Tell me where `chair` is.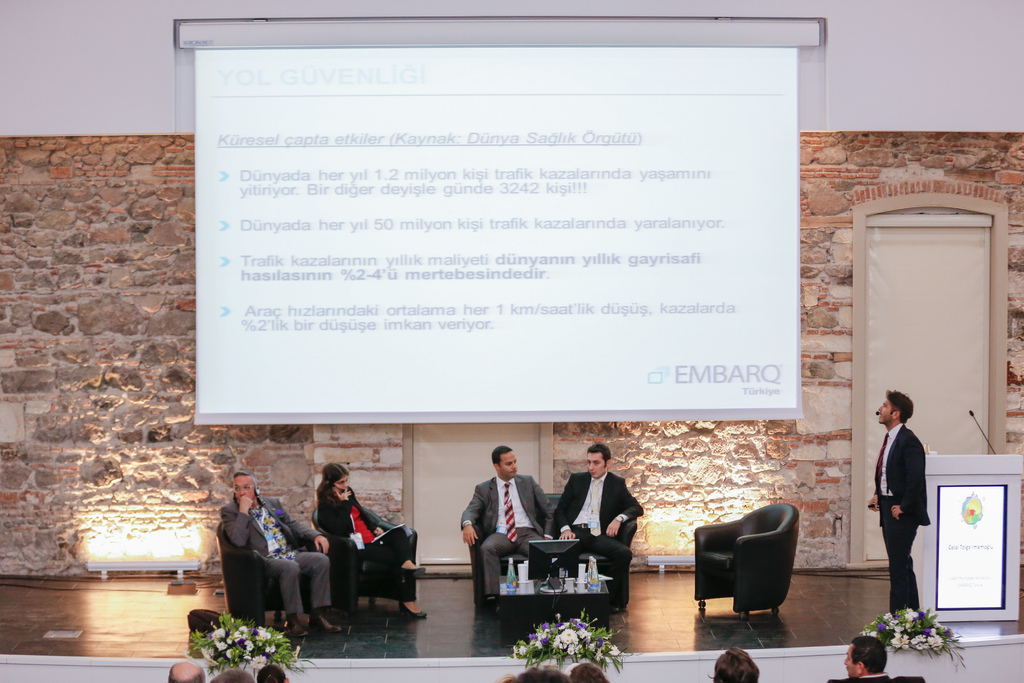
`chair` is at {"x1": 215, "y1": 518, "x2": 333, "y2": 632}.
